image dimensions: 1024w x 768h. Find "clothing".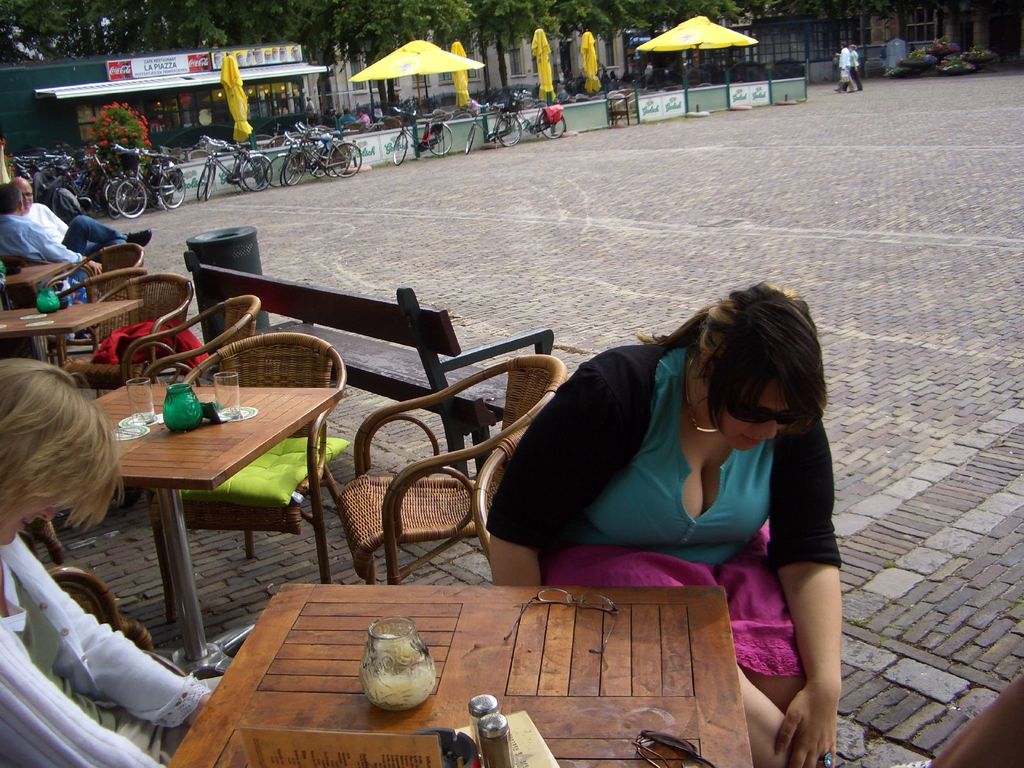
356/114/370/129.
